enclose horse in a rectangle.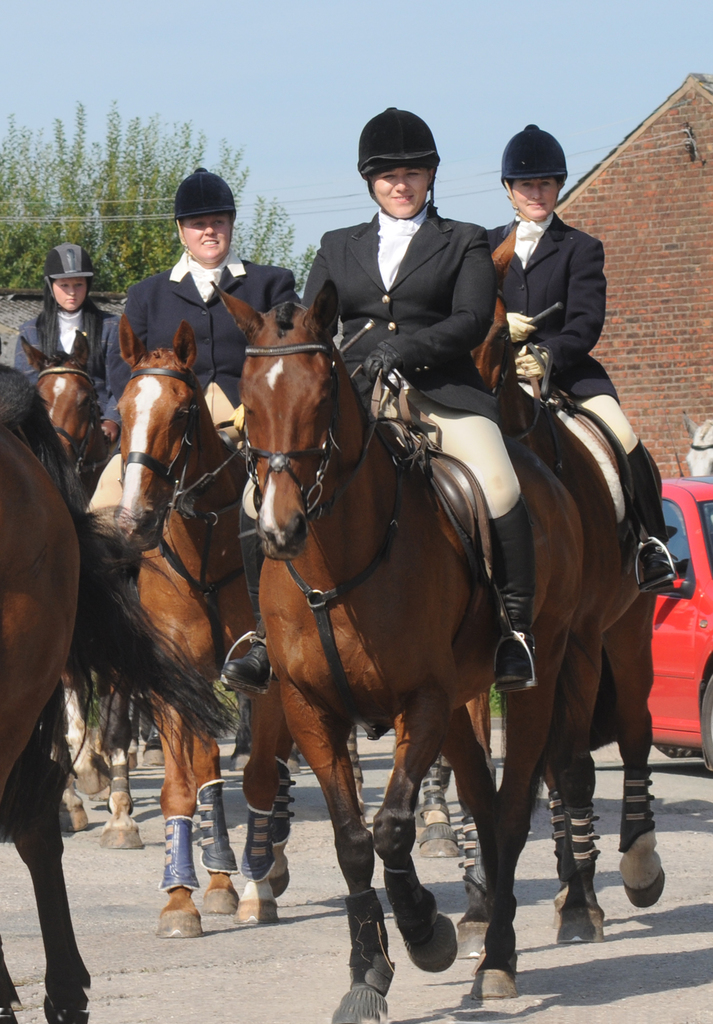
{"x1": 680, "y1": 411, "x2": 712, "y2": 476}.
